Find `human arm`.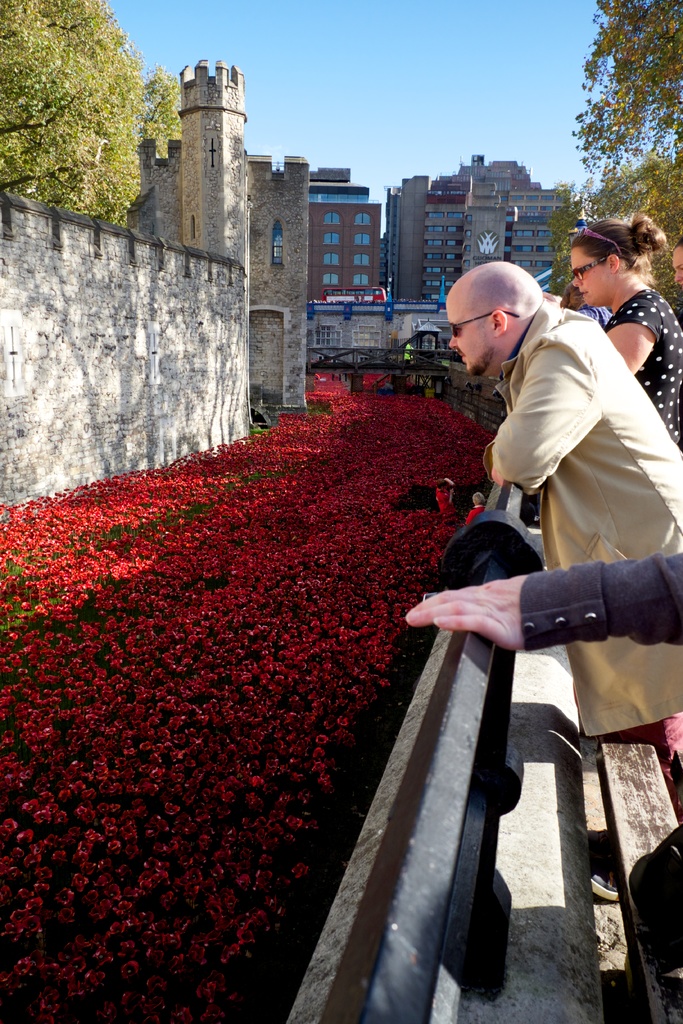
[left=400, top=553, right=682, bottom=652].
